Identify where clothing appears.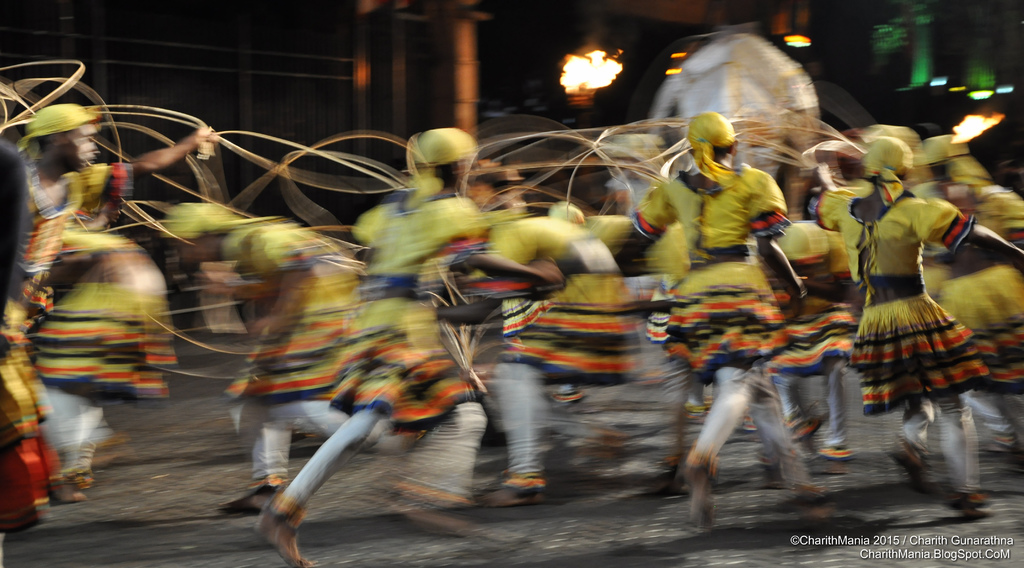
Appears at 663 357 790 483.
